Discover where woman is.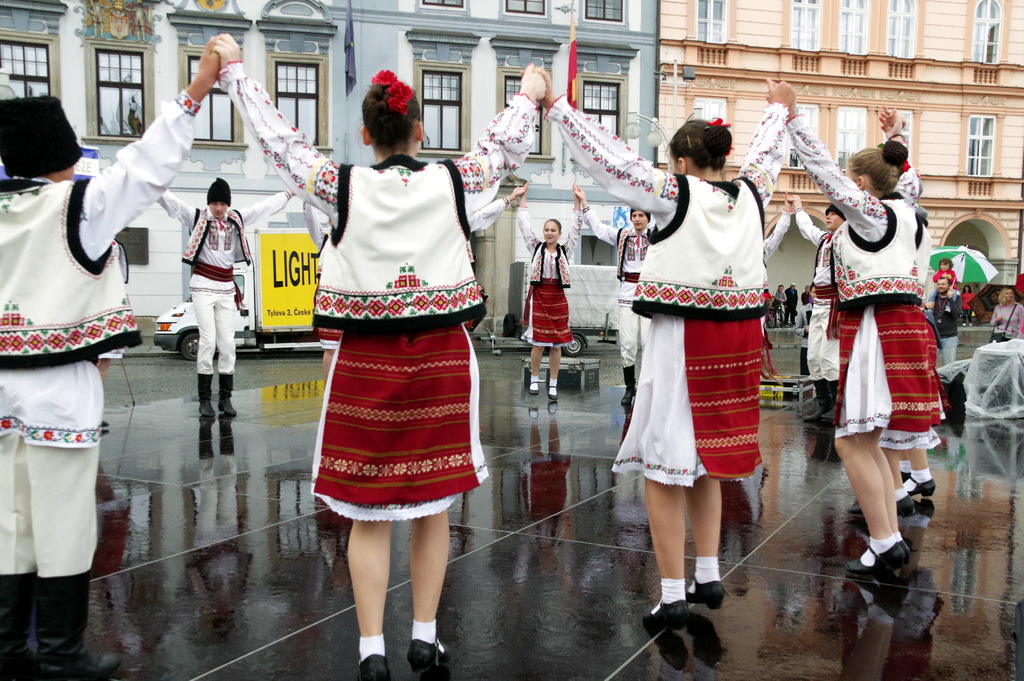
Discovered at <bbox>512, 71, 803, 631</bbox>.
